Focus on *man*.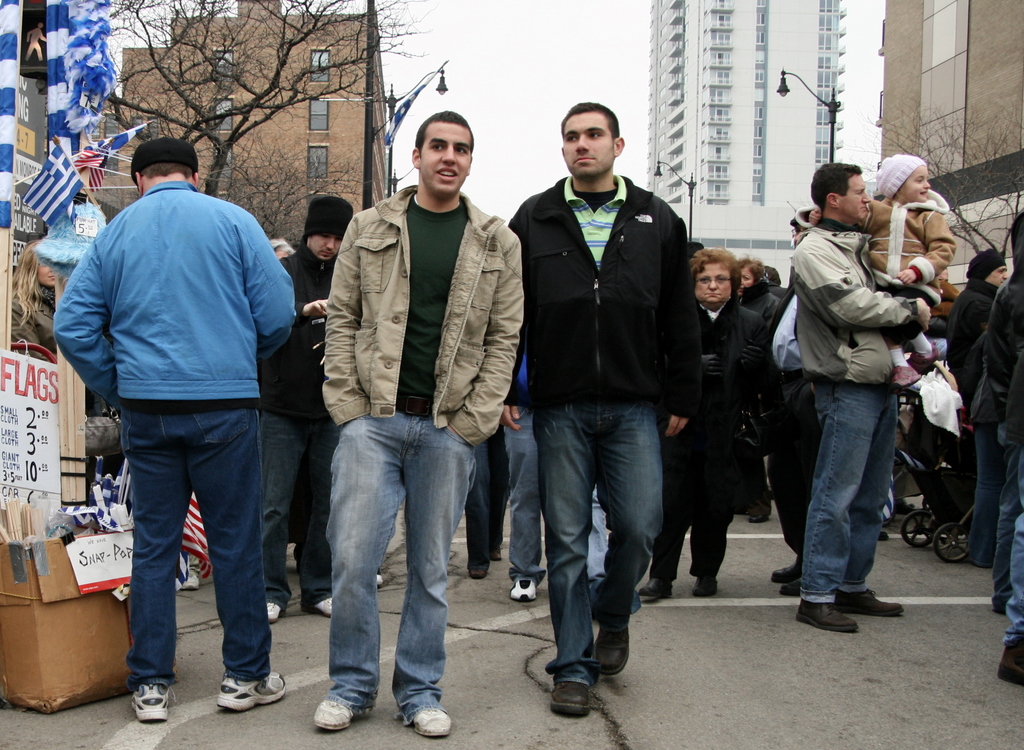
Focused at [x1=60, y1=134, x2=307, y2=723].
